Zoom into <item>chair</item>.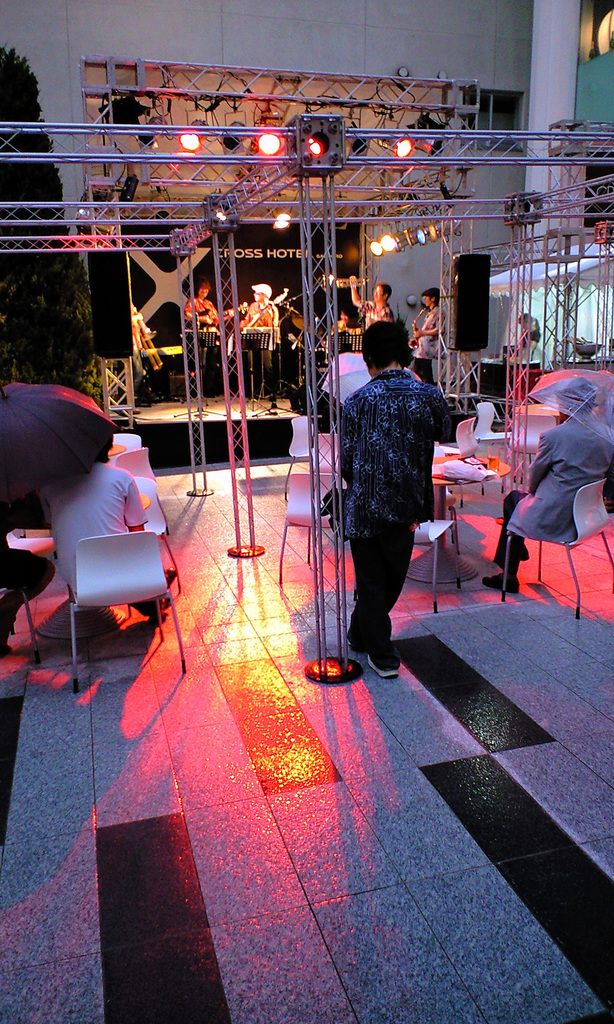
Zoom target: l=128, t=473, r=180, b=585.
